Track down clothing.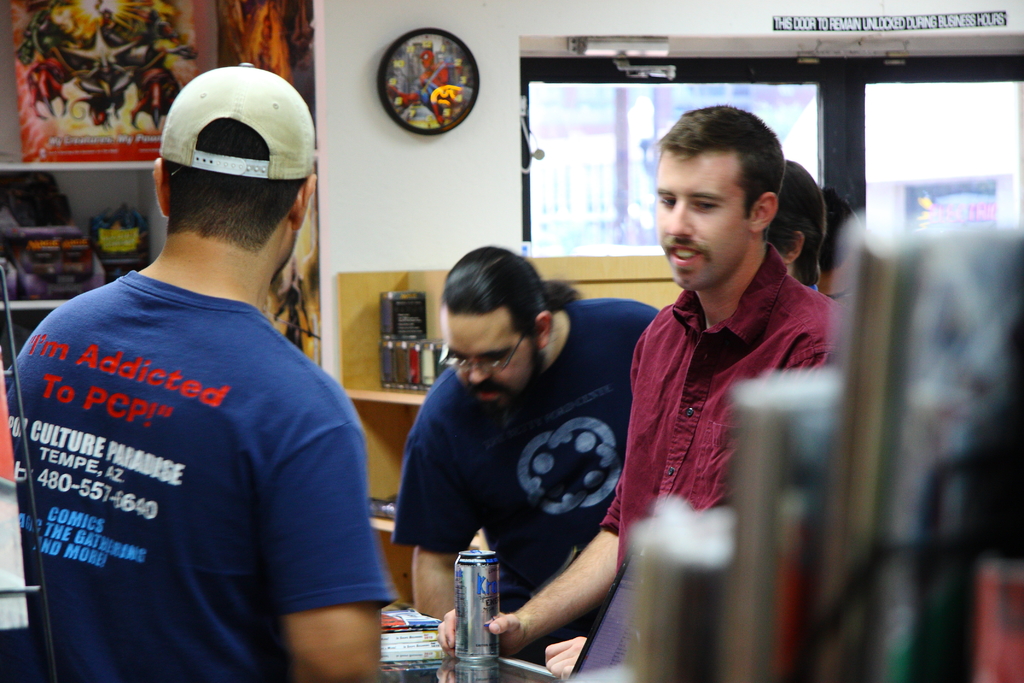
Tracked to {"x1": 388, "y1": 297, "x2": 658, "y2": 662}.
